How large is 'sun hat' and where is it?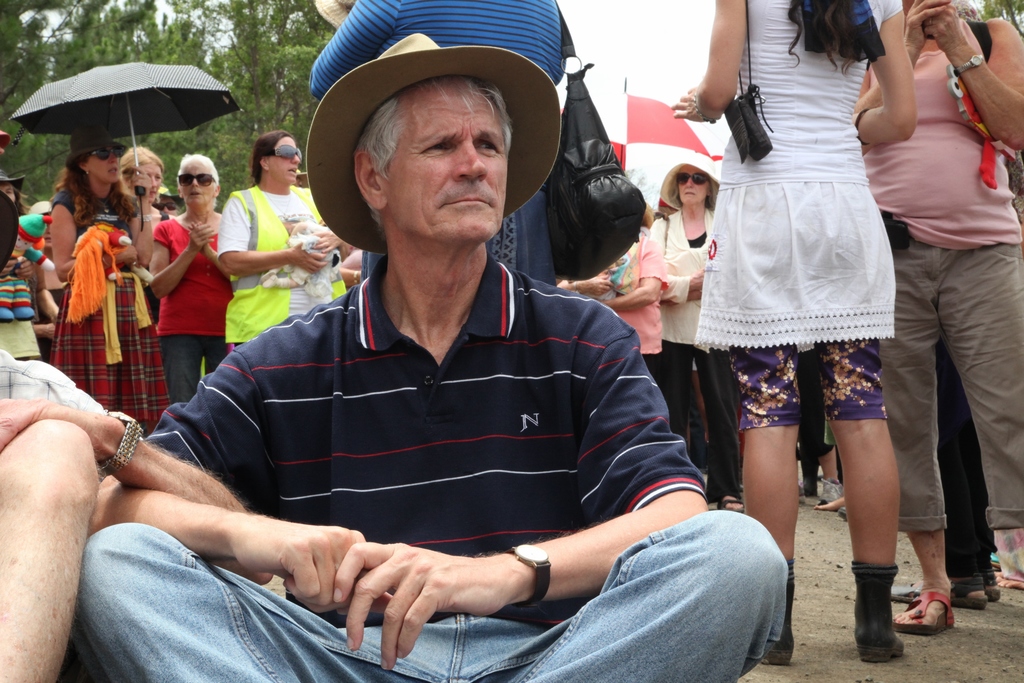
Bounding box: (left=657, top=150, right=727, bottom=214).
